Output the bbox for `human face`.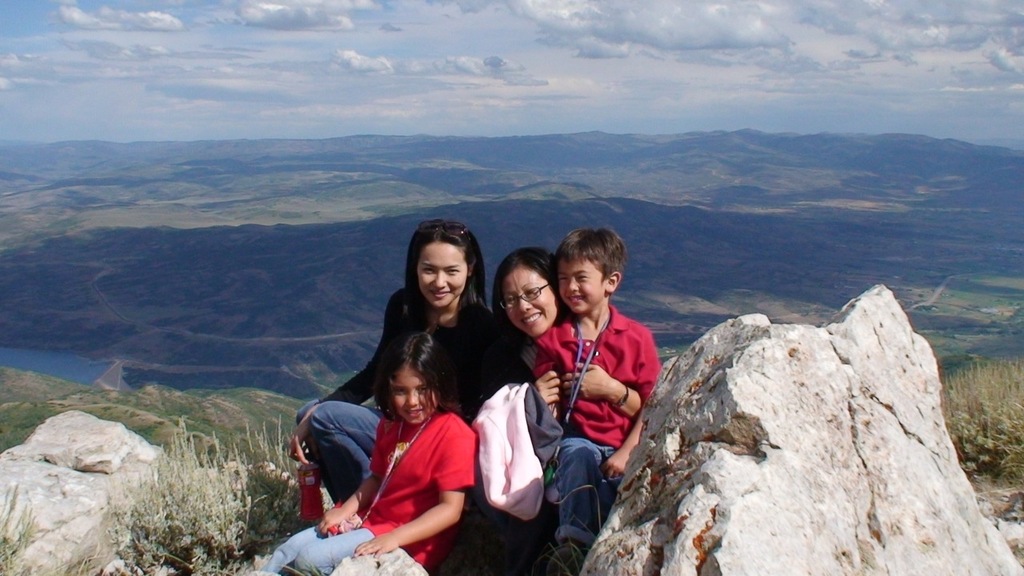
[left=417, top=240, right=466, bottom=311].
